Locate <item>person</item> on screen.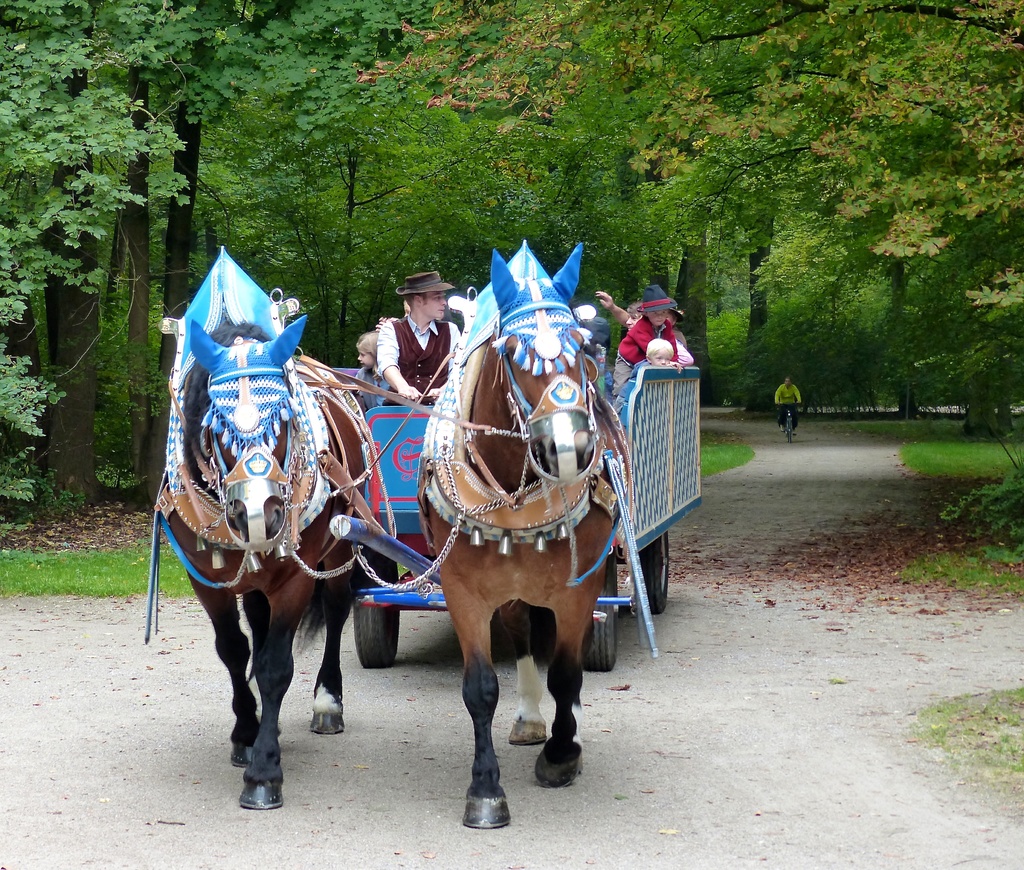
On screen at 772/375/803/437.
